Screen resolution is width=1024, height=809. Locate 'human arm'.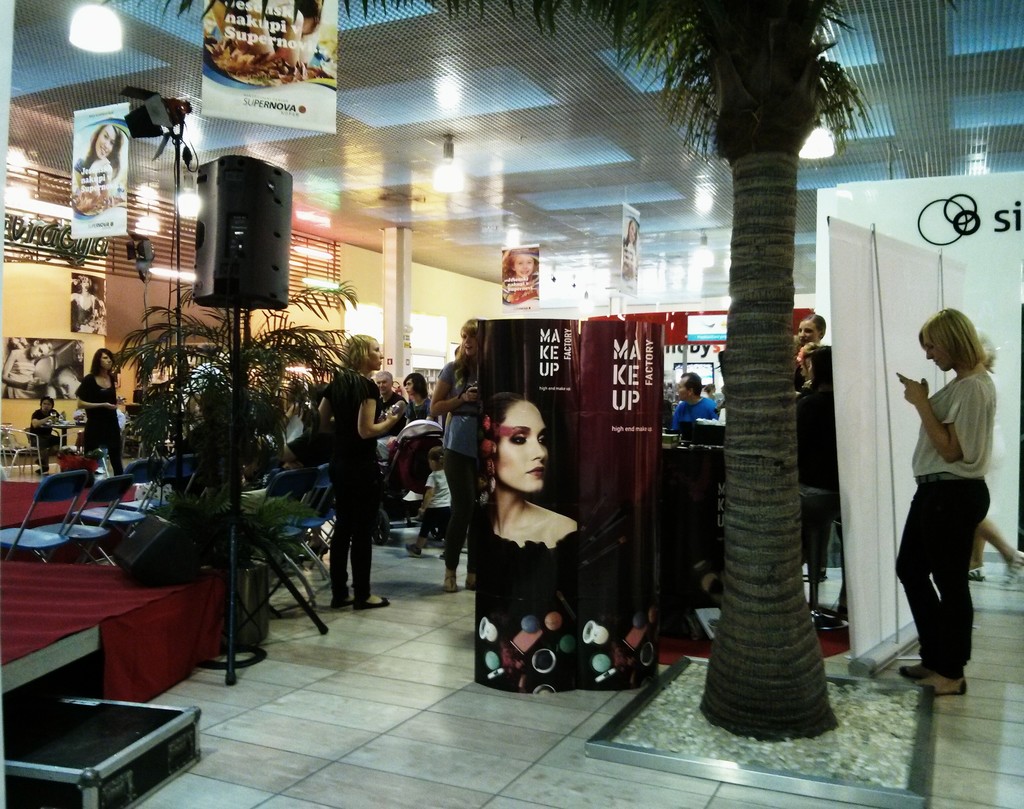
l=358, t=381, r=409, b=438.
